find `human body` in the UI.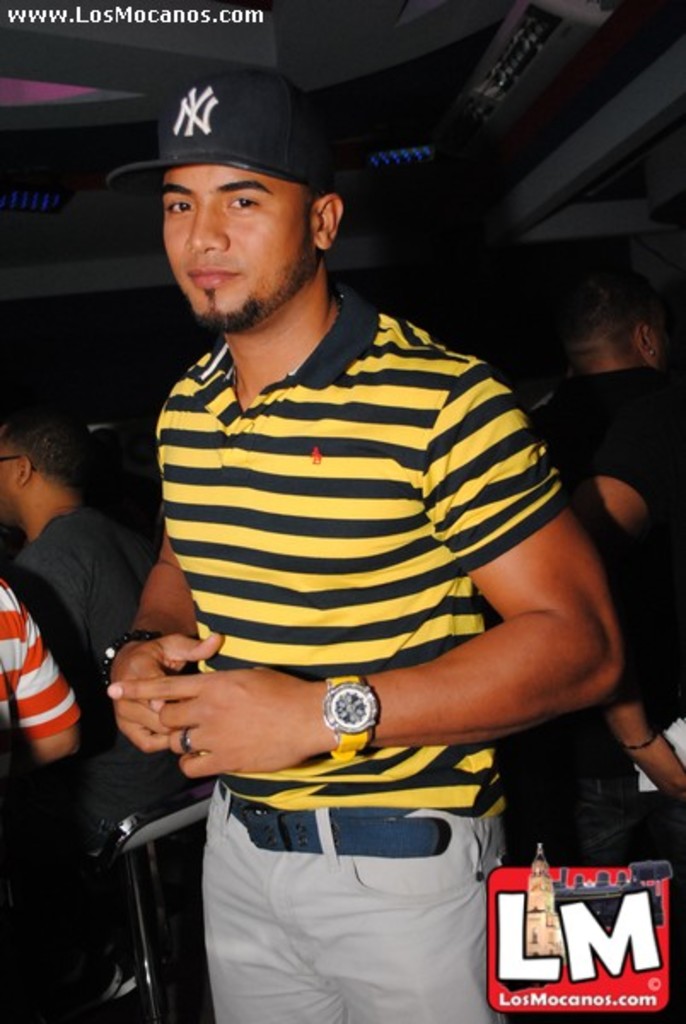
UI element at [63, 99, 621, 935].
